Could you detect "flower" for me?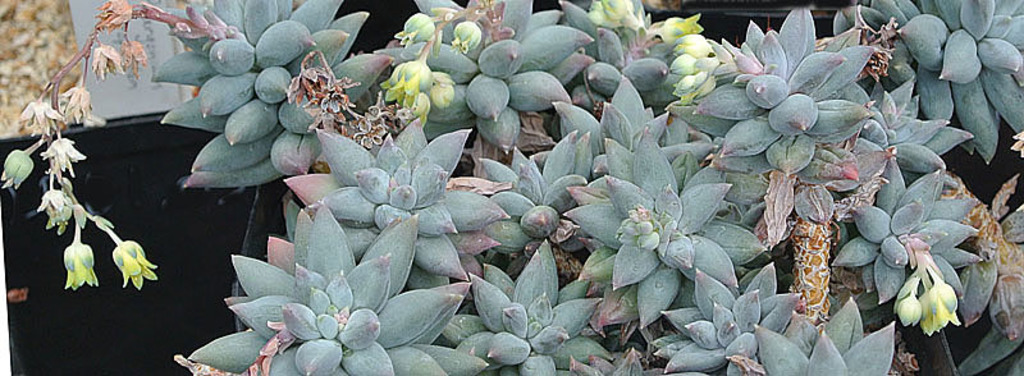
Detection result: (x1=119, y1=242, x2=156, y2=294).
